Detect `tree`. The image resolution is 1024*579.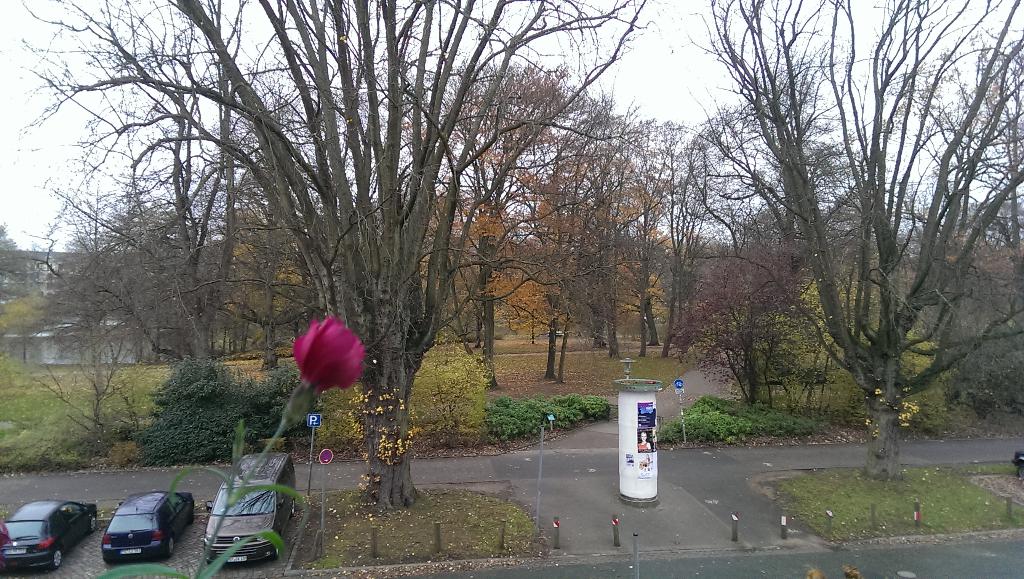
l=12, t=0, r=637, b=521.
